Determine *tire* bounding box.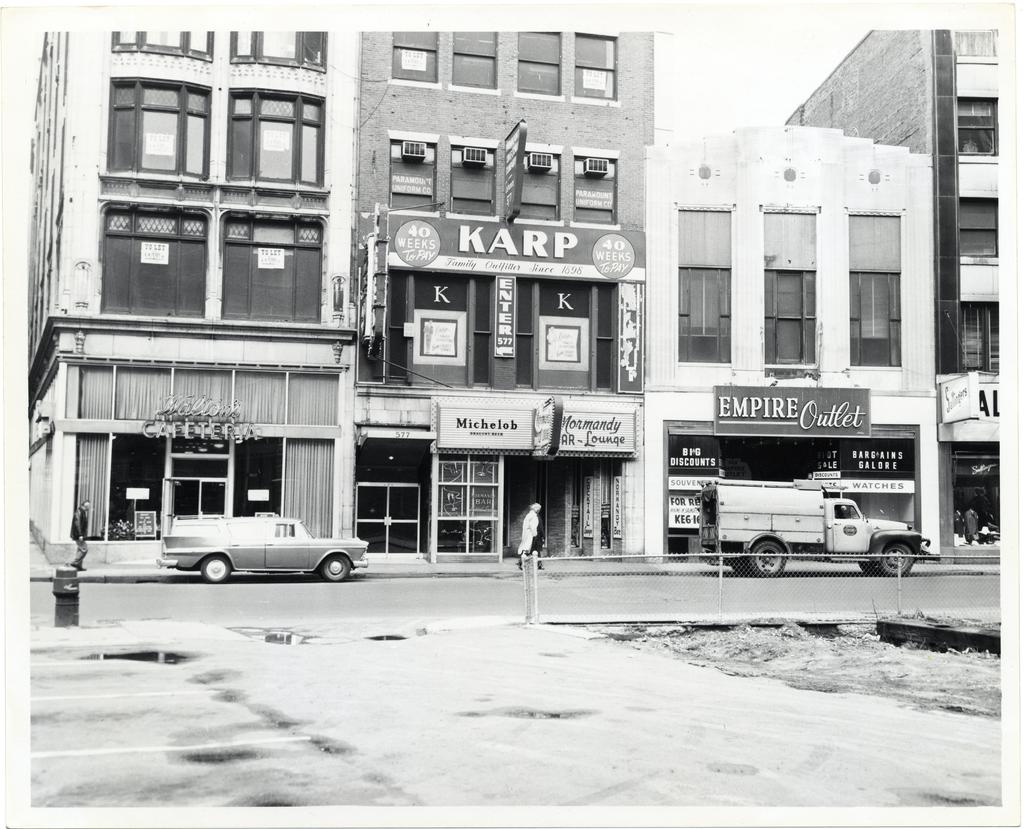
Determined: l=727, t=547, r=754, b=580.
